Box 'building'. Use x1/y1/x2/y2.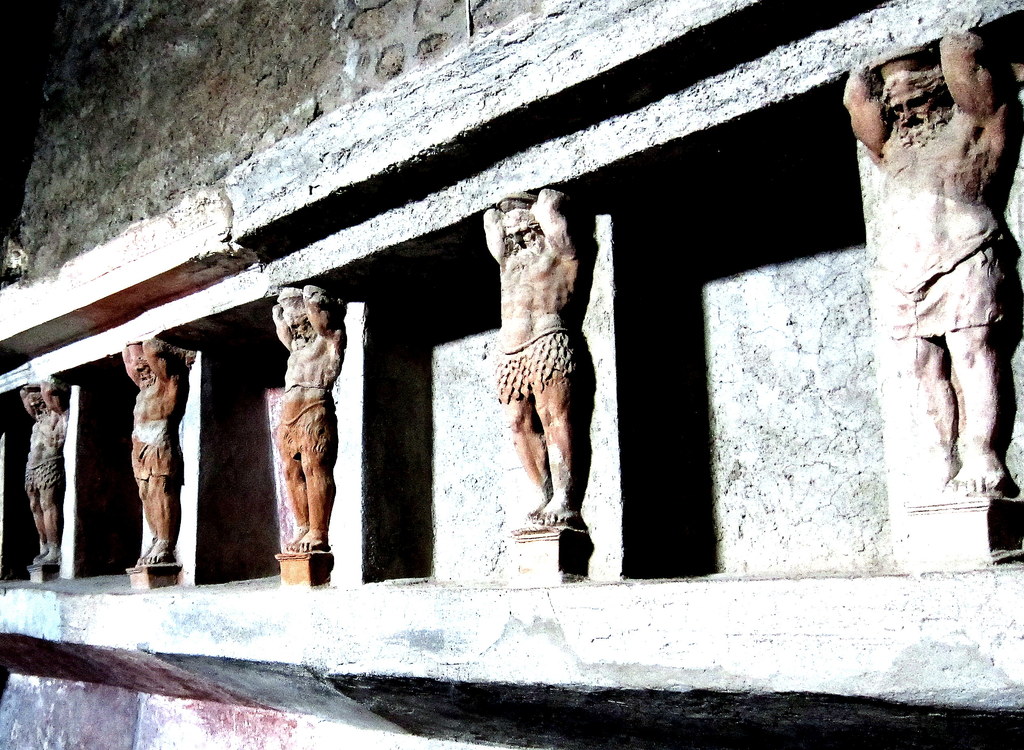
5/0/1023/746.
